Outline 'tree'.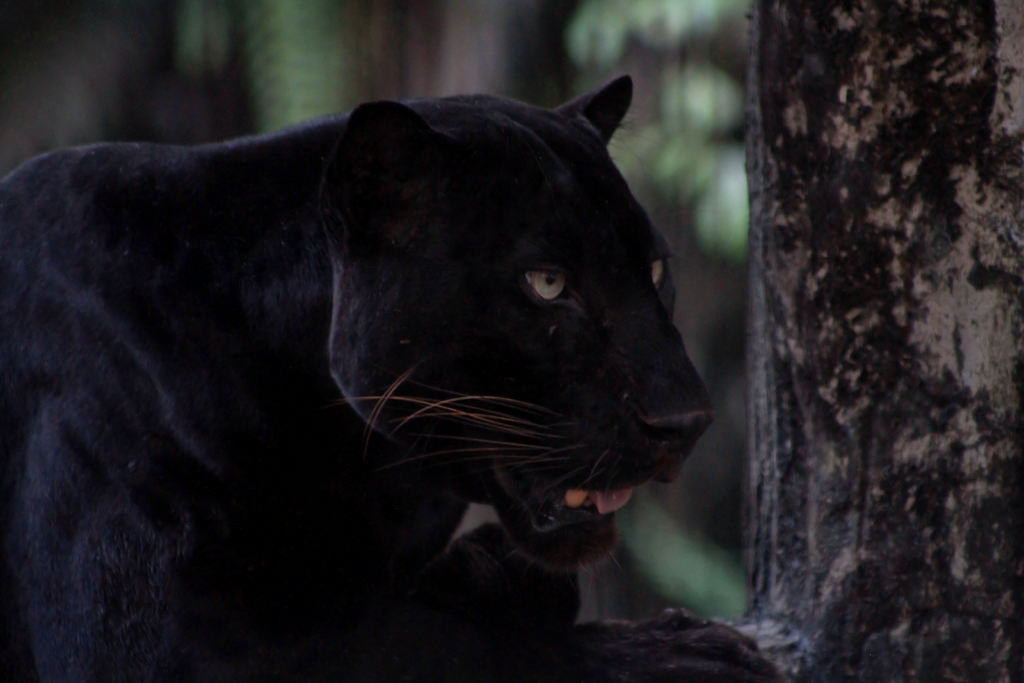
Outline: {"x1": 744, "y1": 0, "x2": 1023, "y2": 682}.
